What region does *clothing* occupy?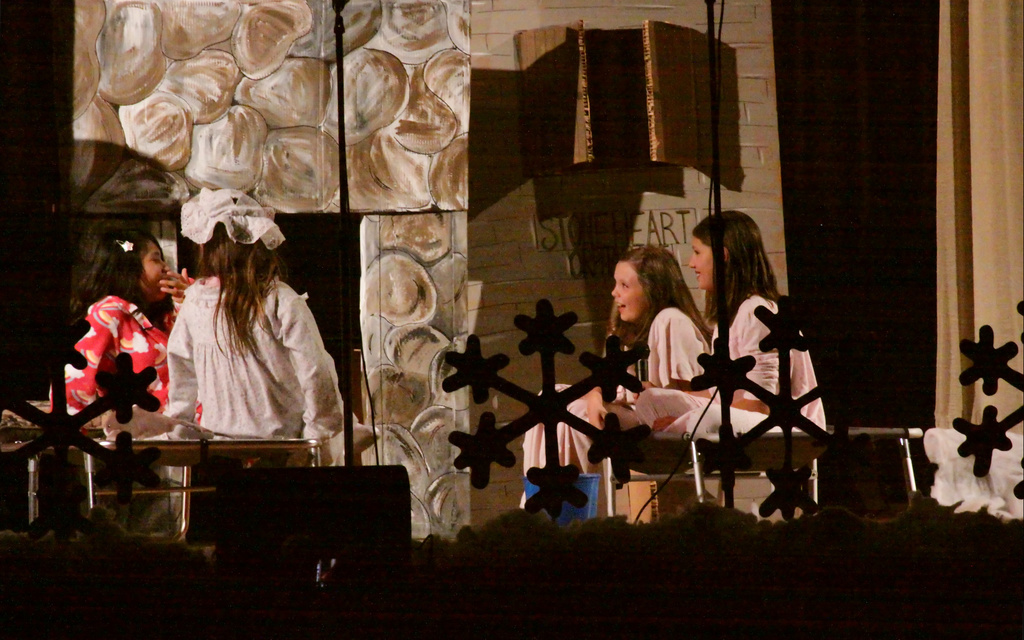
[left=148, top=253, right=335, bottom=457].
